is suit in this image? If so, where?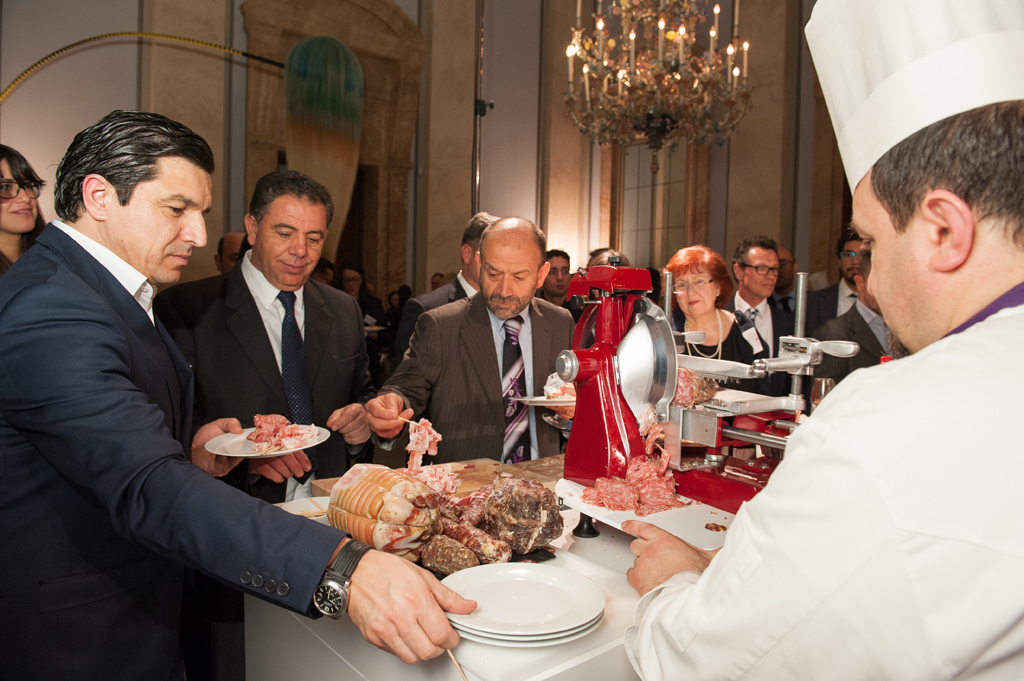
Yes, at left=727, top=288, right=807, bottom=397.
